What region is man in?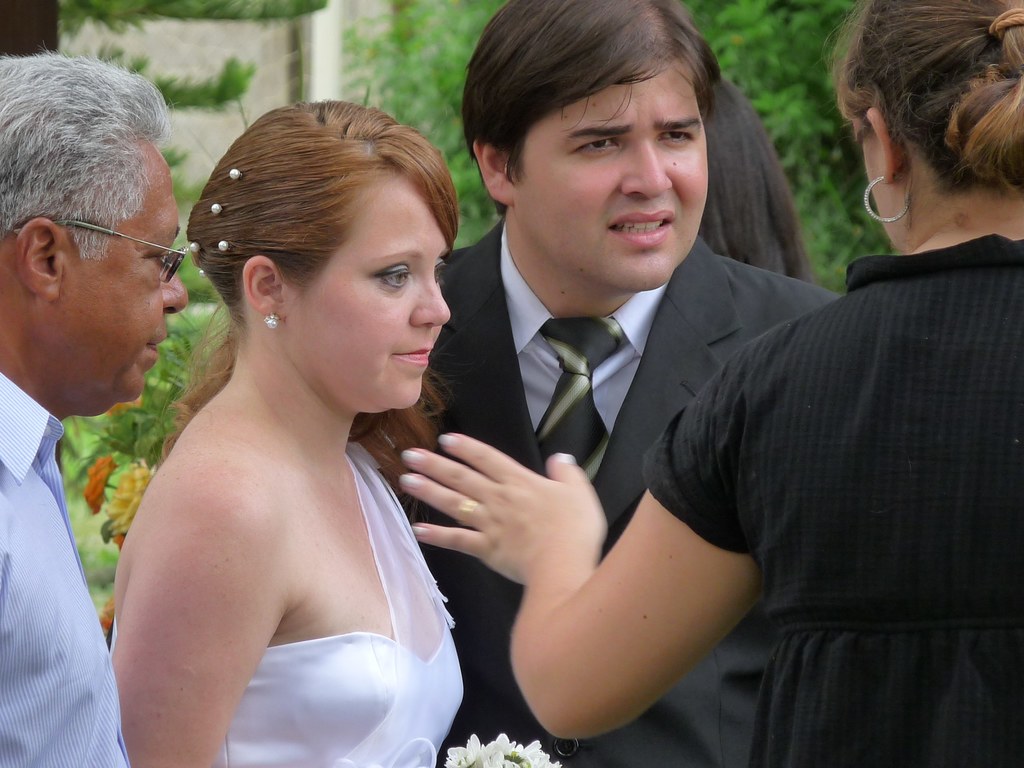
<box>0,47,189,767</box>.
